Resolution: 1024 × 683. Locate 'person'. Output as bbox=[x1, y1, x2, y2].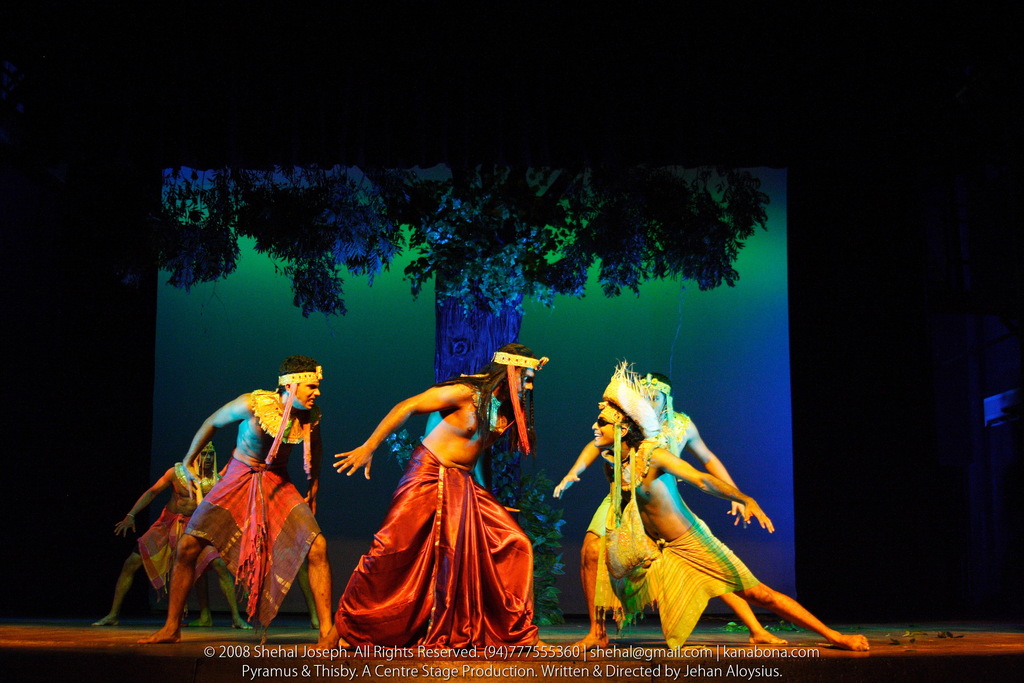
bbox=[132, 363, 355, 648].
